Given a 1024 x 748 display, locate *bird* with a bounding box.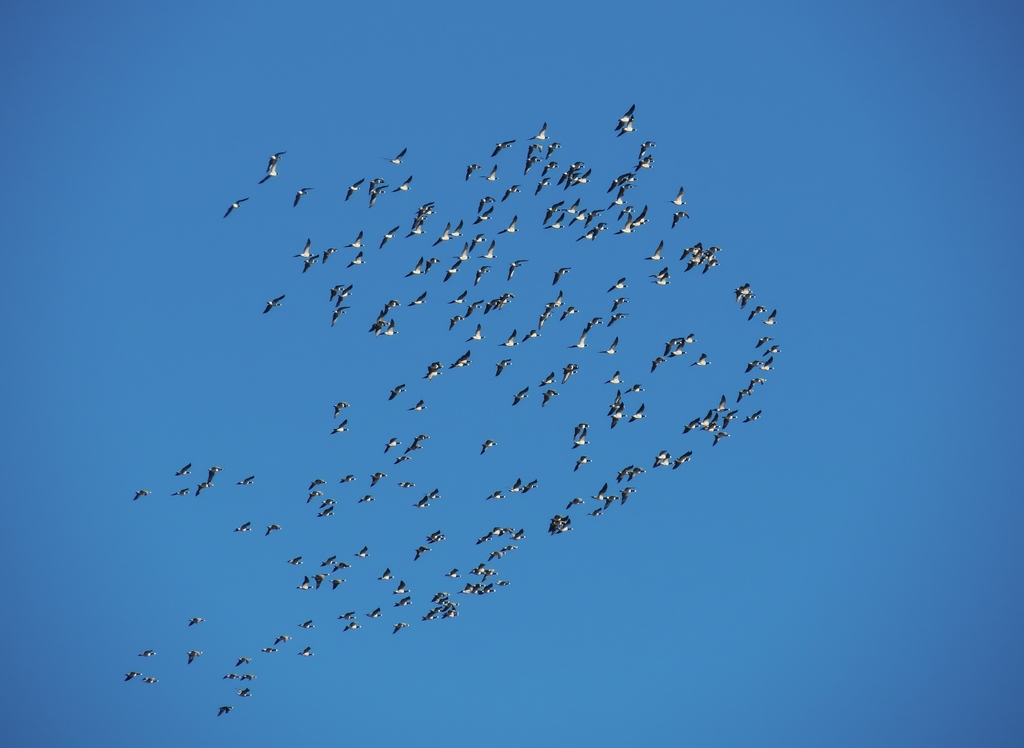
Located: l=423, t=258, r=435, b=274.
